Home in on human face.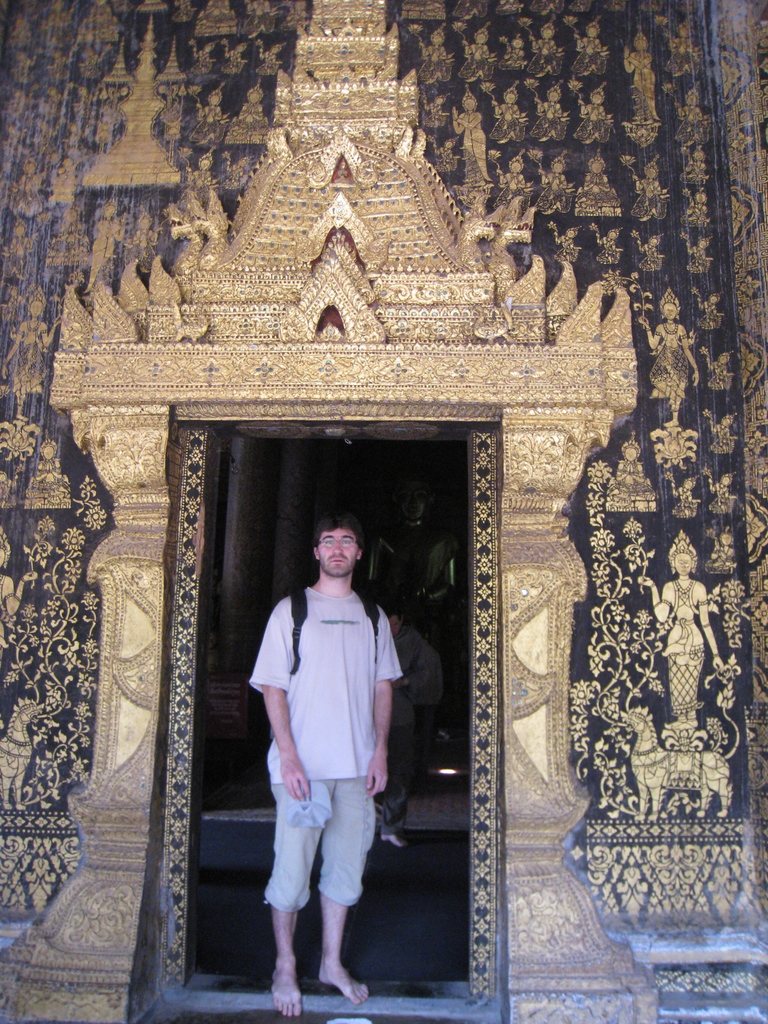
Homed in at region(609, 230, 620, 238).
